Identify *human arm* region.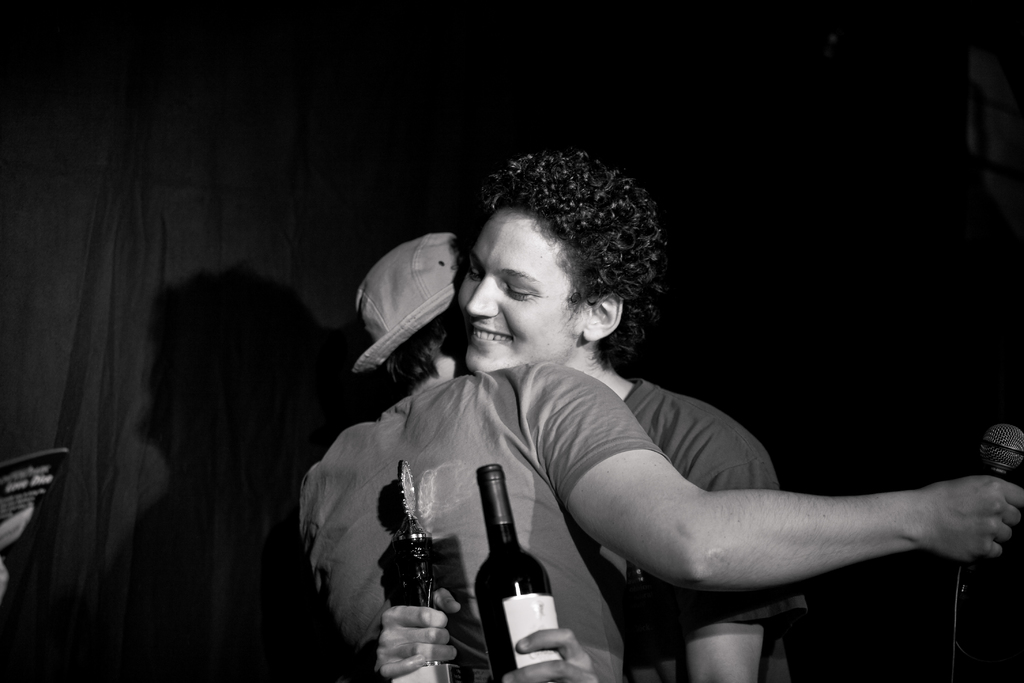
Region: 518, 409, 996, 636.
